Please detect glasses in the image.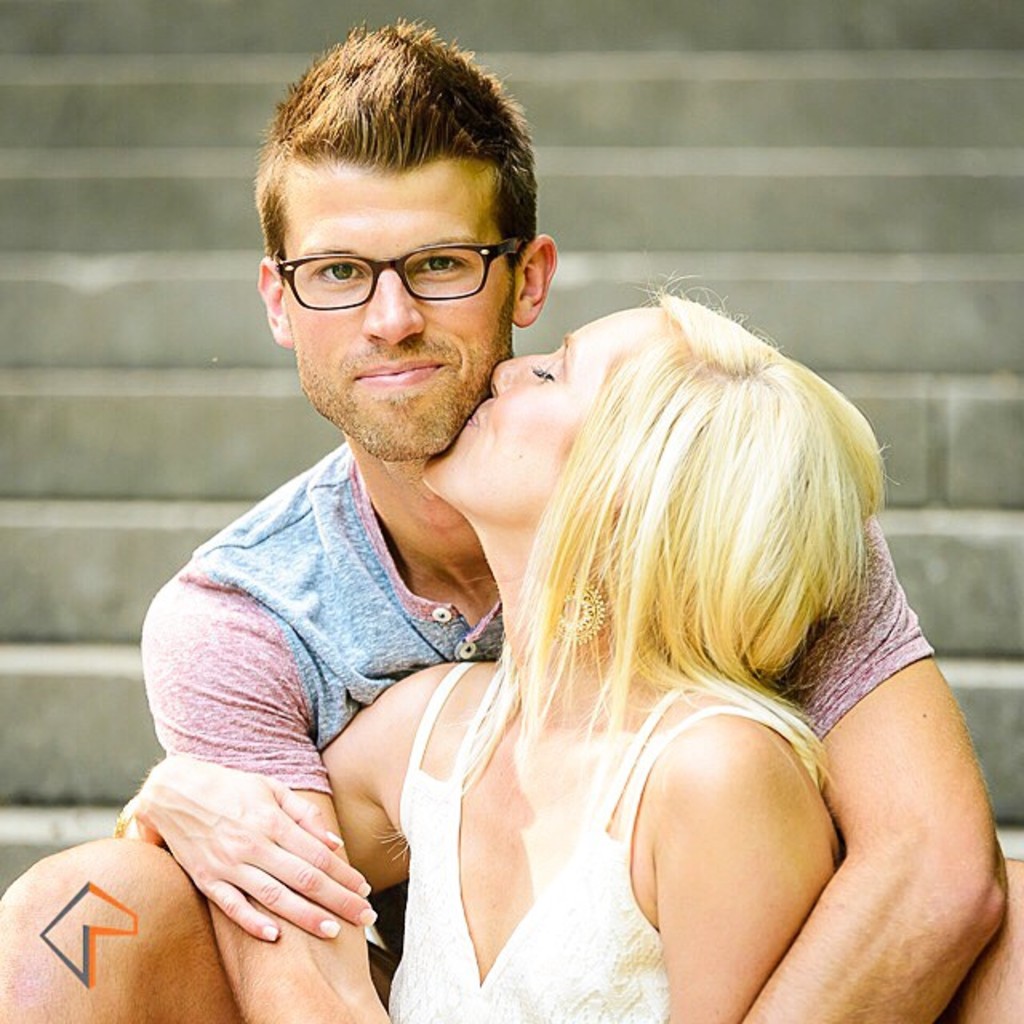
272/242/531/309.
